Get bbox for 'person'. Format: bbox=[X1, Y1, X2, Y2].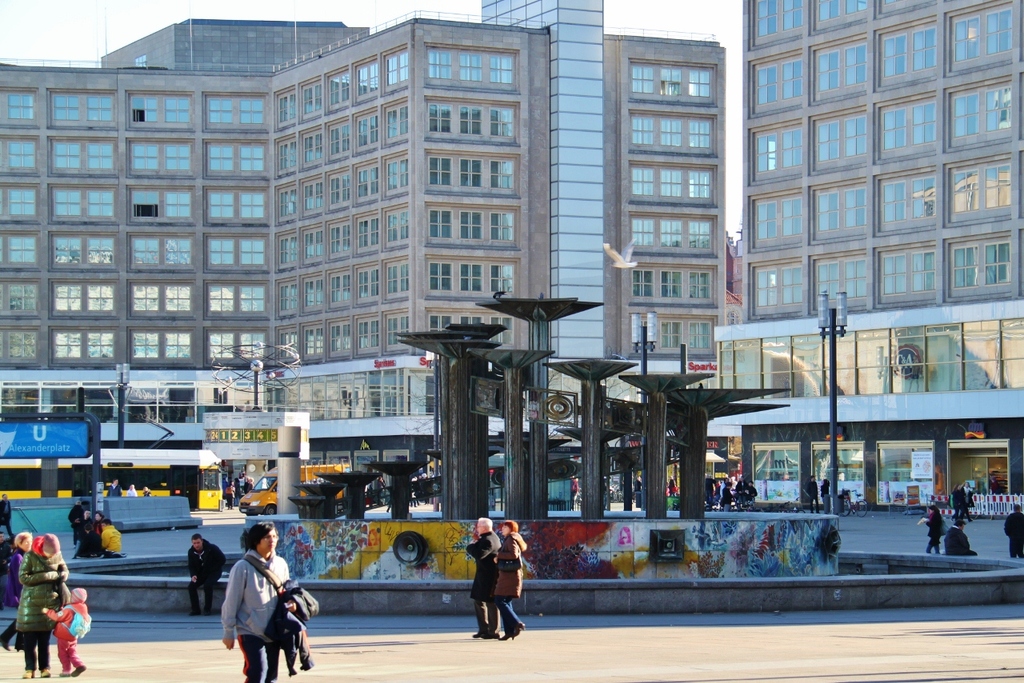
bbox=[698, 472, 757, 508].
